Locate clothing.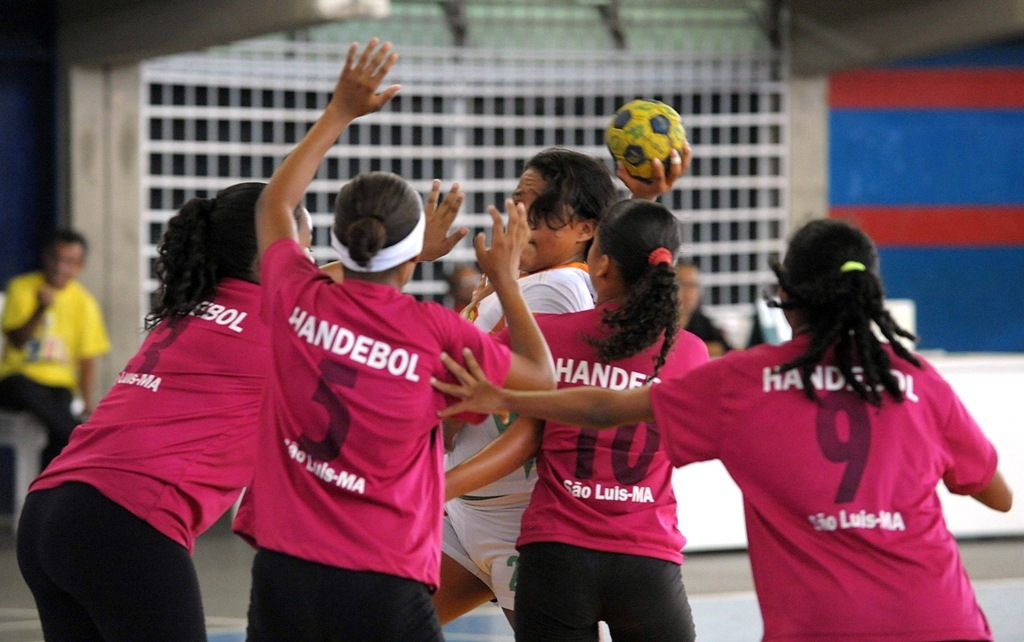
Bounding box: 438, 260, 595, 608.
